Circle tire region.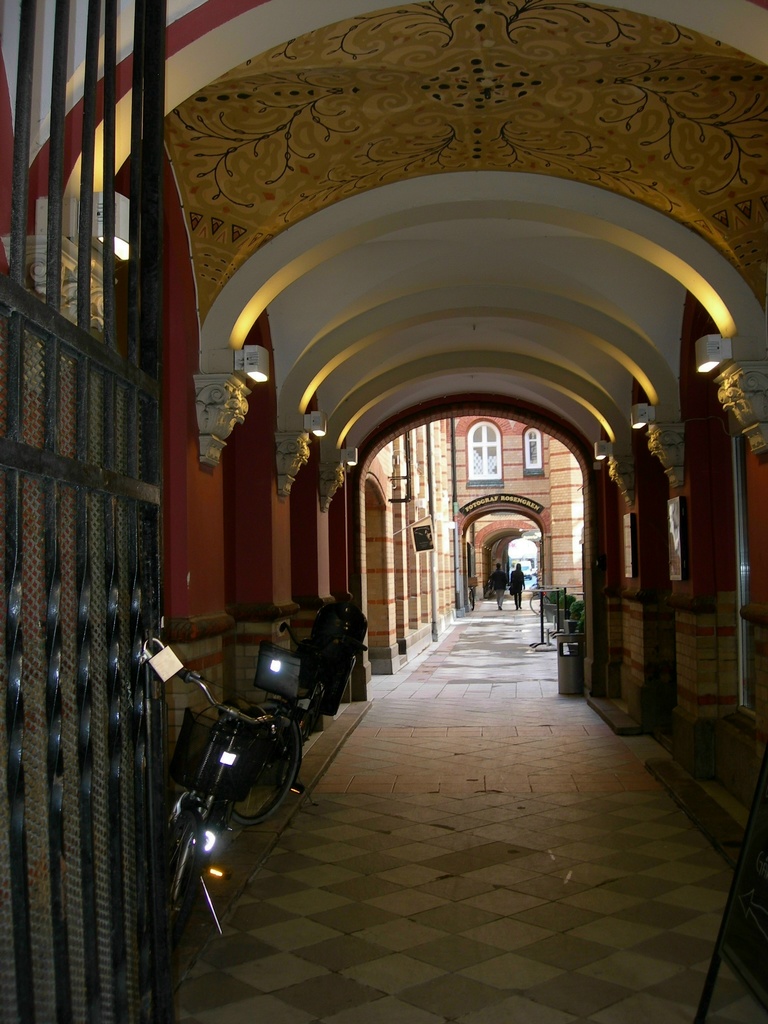
Region: (212,699,303,822).
